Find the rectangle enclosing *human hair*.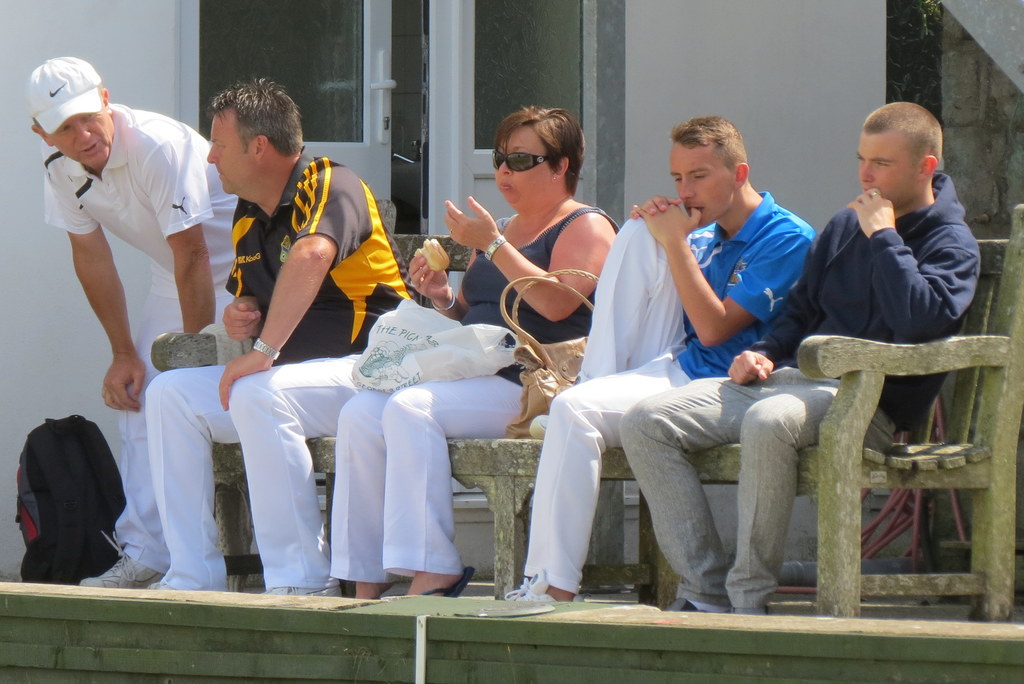
l=480, t=95, r=589, b=195.
